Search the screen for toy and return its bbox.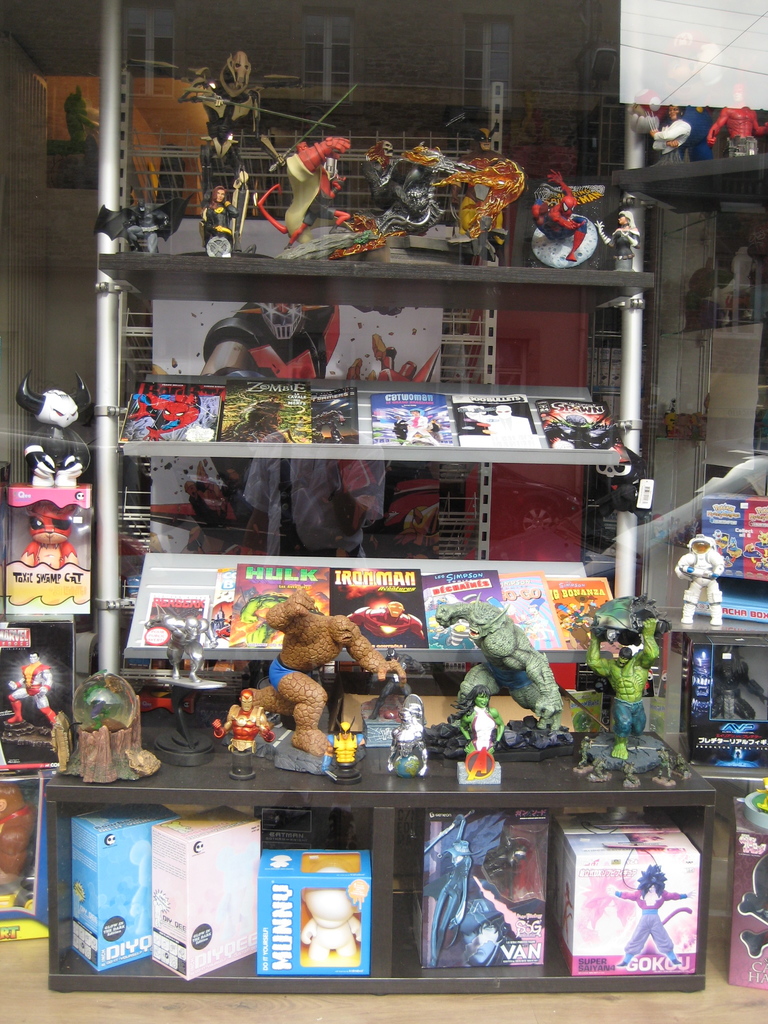
Found: crop(172, 49, 337, 253).
